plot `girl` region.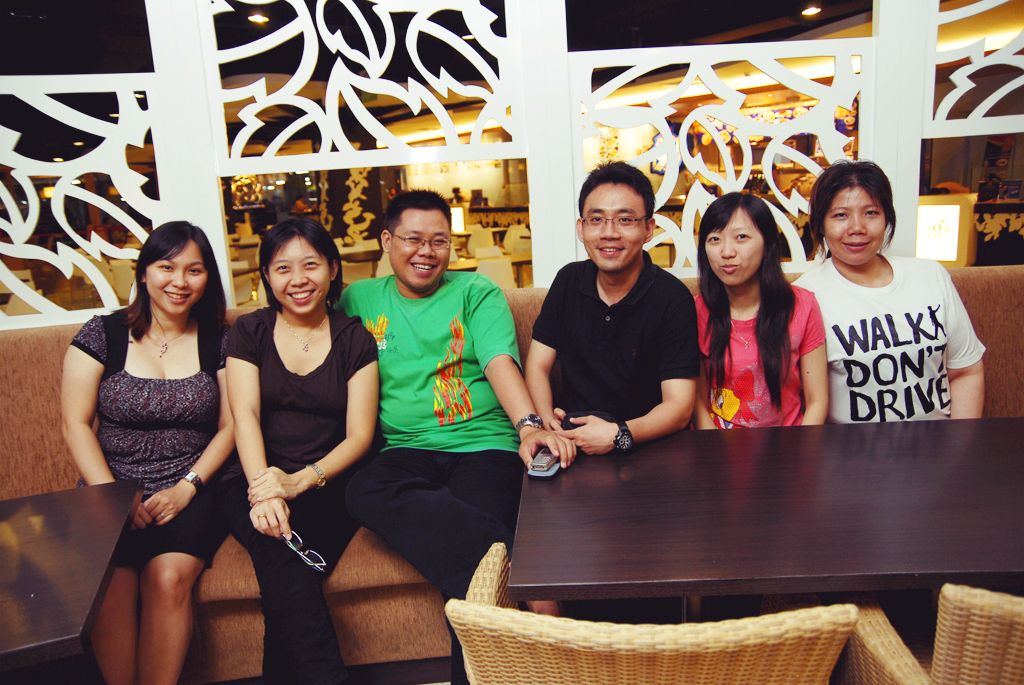
Plotted at bbox=[222, 221, 381, 683].
